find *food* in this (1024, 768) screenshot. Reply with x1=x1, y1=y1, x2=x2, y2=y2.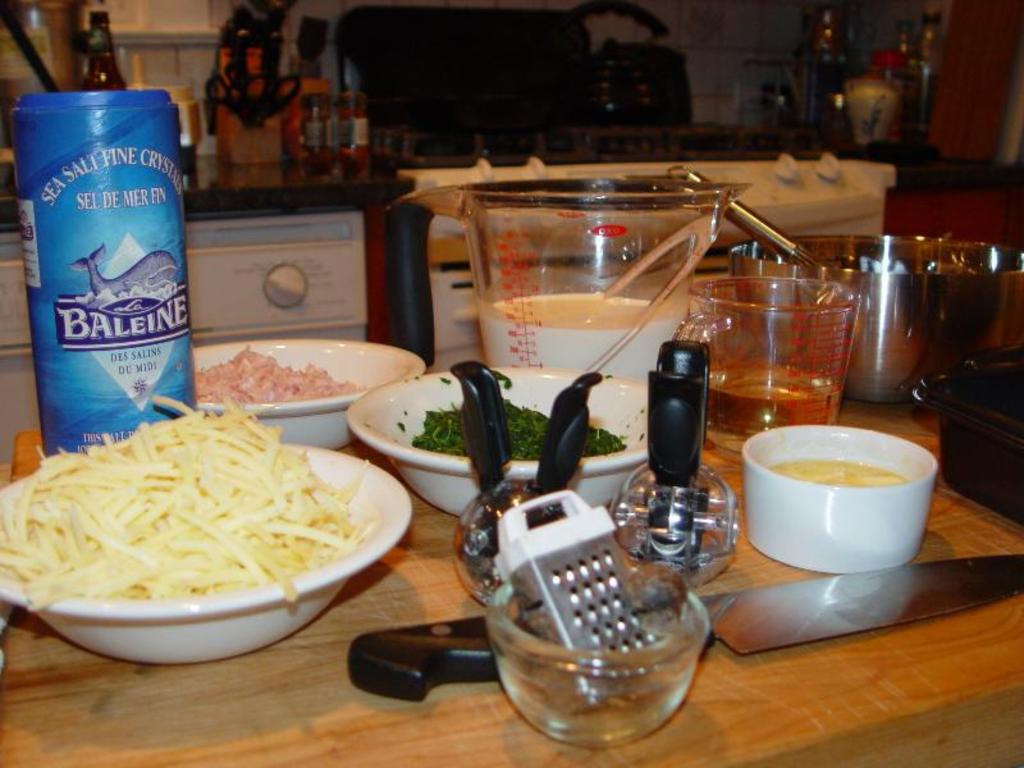
x1=411, y1=397, x2=630, y2=462.
